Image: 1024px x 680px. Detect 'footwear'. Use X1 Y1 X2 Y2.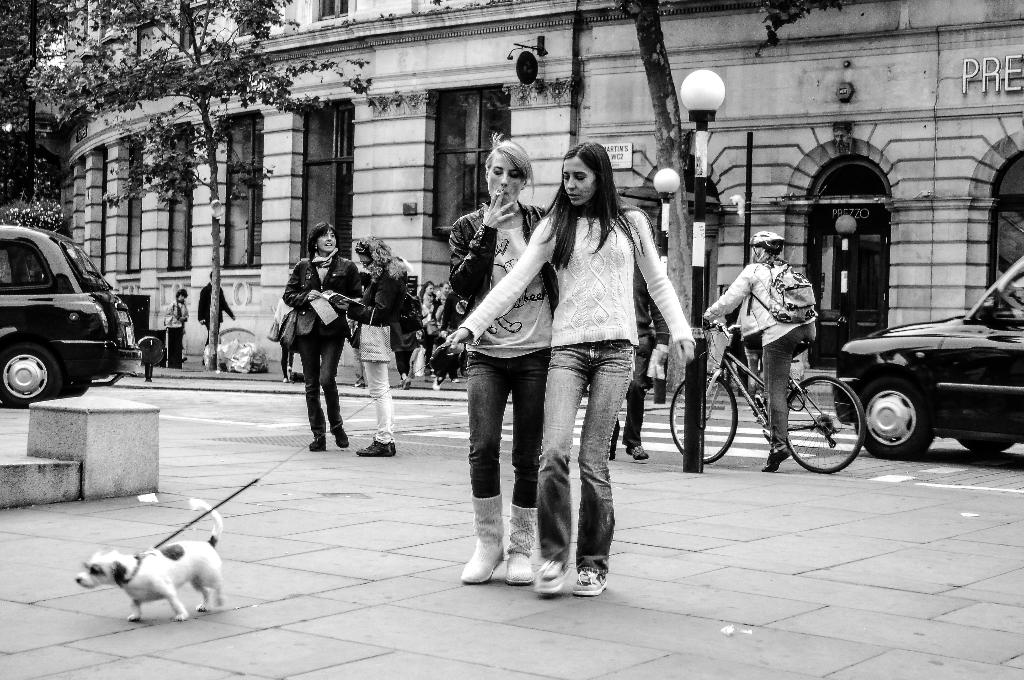
310 435 326 454.
